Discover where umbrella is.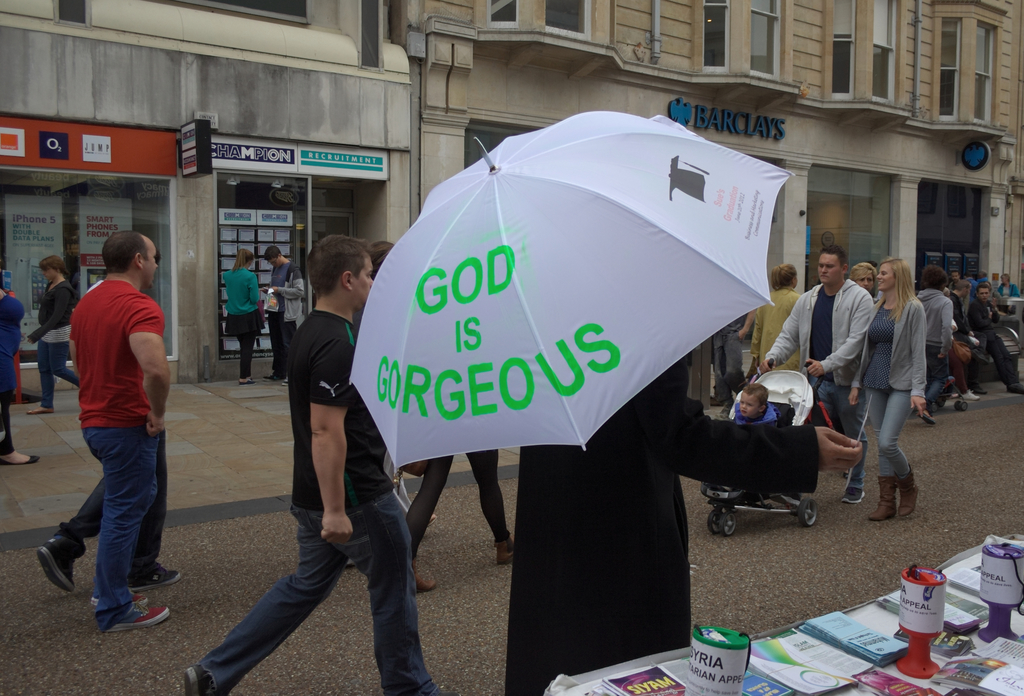
Discovered at [x1=348, y1=112, x2=797, y2=474].
